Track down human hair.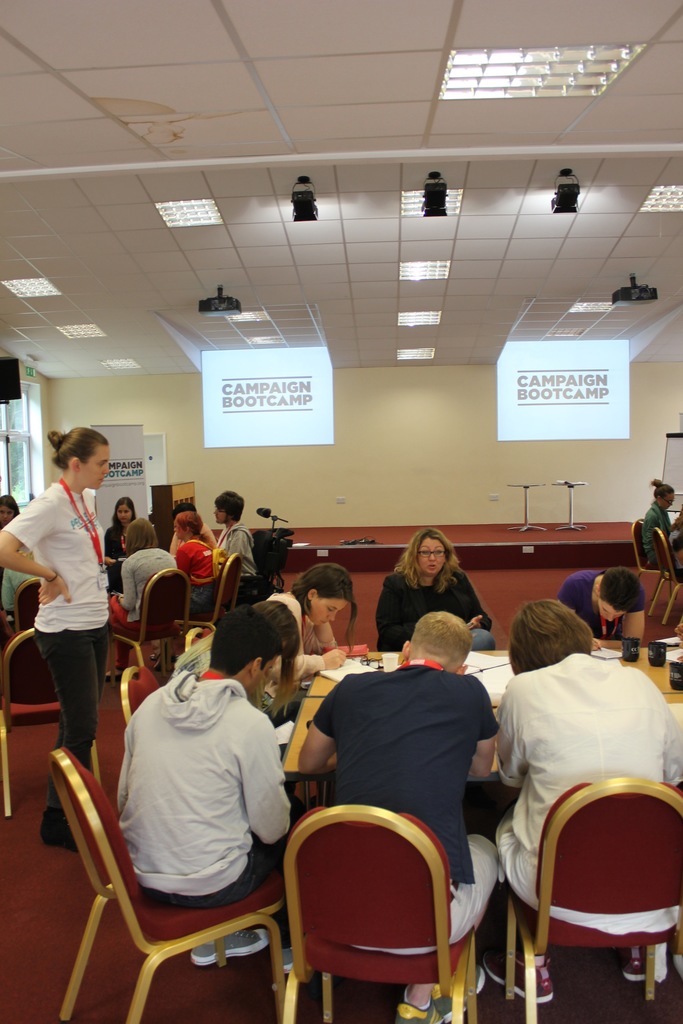
Tracked to box(509, 600, 594, 678).
